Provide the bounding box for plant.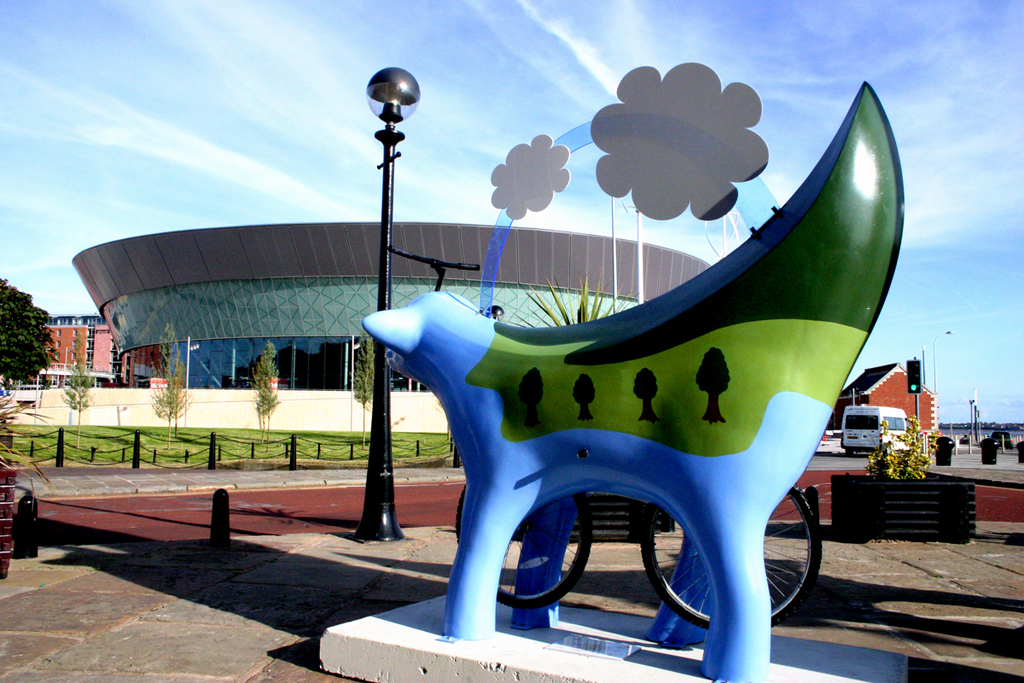
select_region(858, 415, 900, 482).
